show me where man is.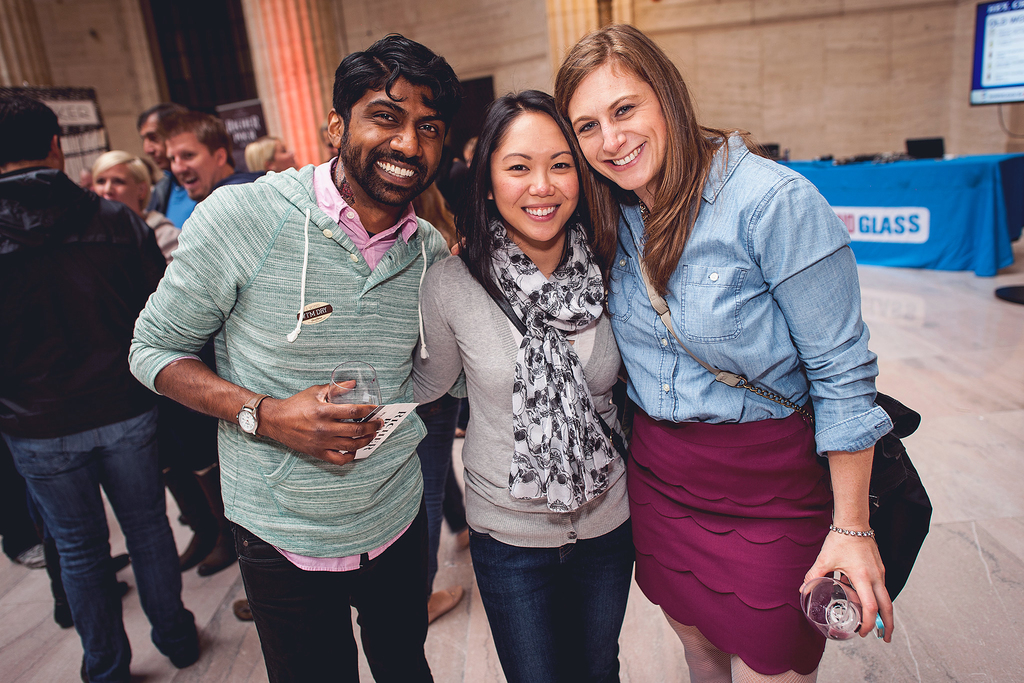
man is at Rect(178, 117, 273, 220).
